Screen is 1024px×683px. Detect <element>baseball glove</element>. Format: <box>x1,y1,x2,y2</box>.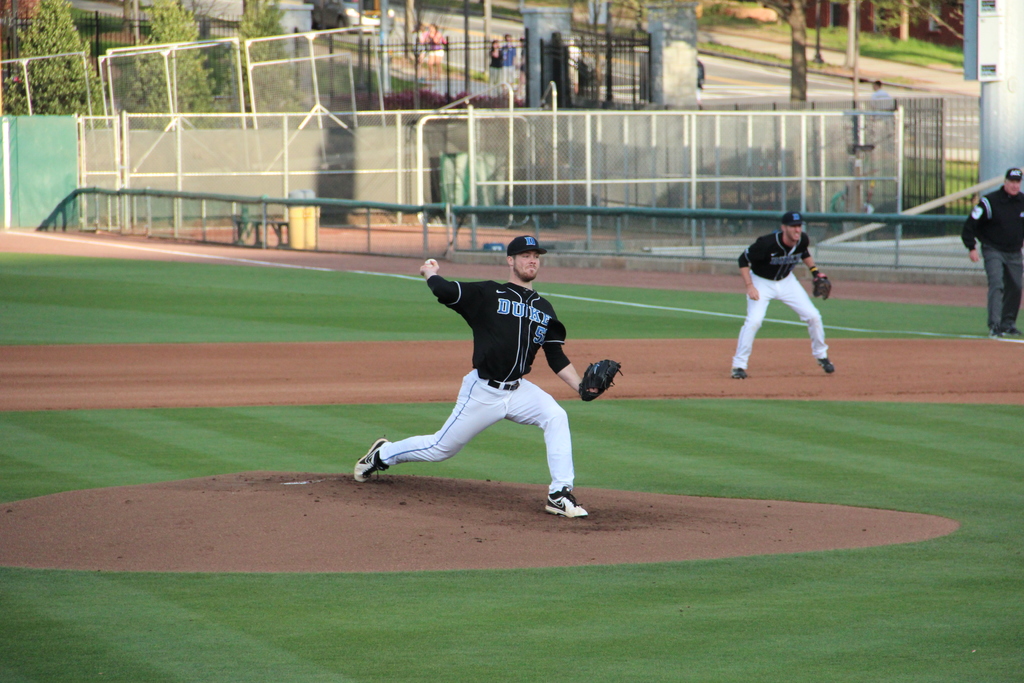
<box>575,356,622,404</box>.
